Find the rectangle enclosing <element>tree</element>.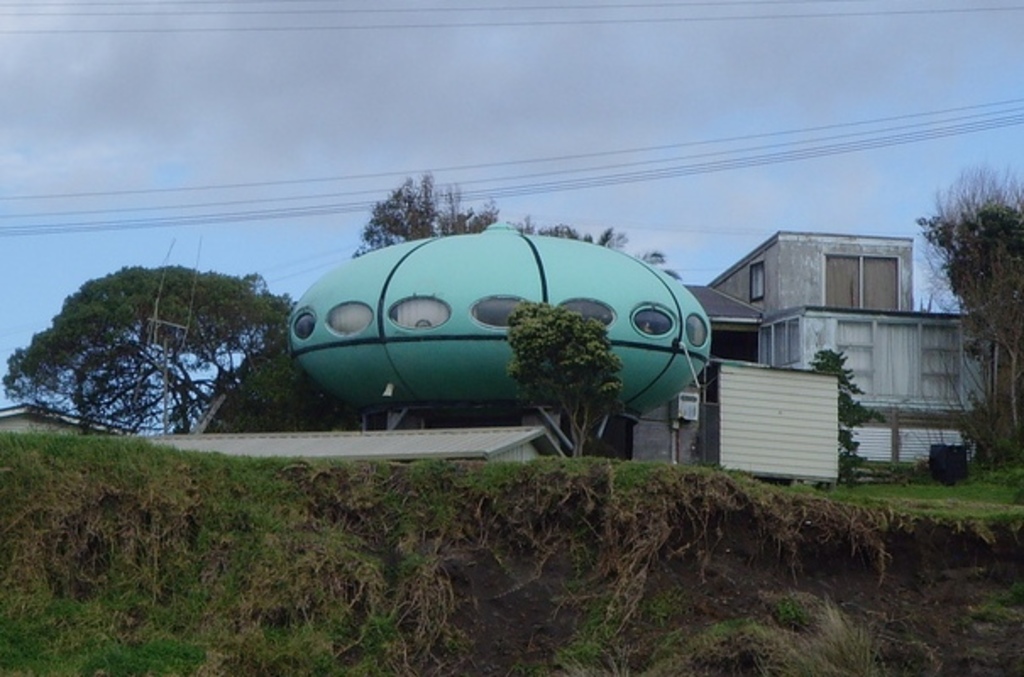
Rect(205, 327, 374, 430).
